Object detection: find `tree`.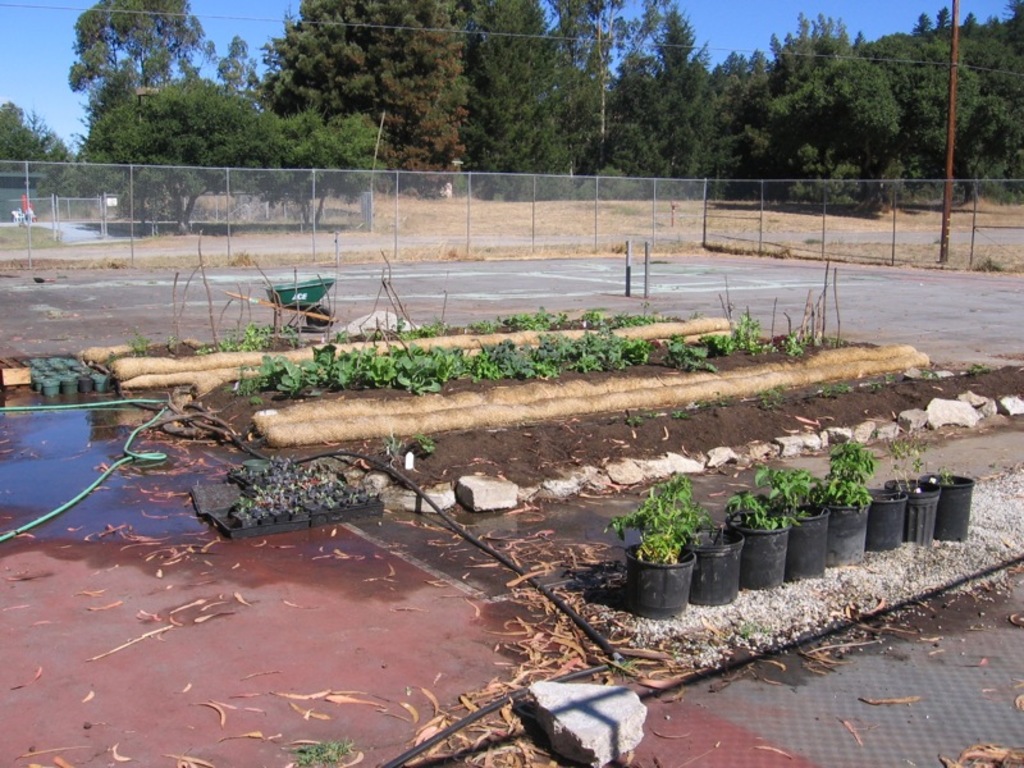
pyautogui.locateOnScreen(64, 3, 215, 115).
